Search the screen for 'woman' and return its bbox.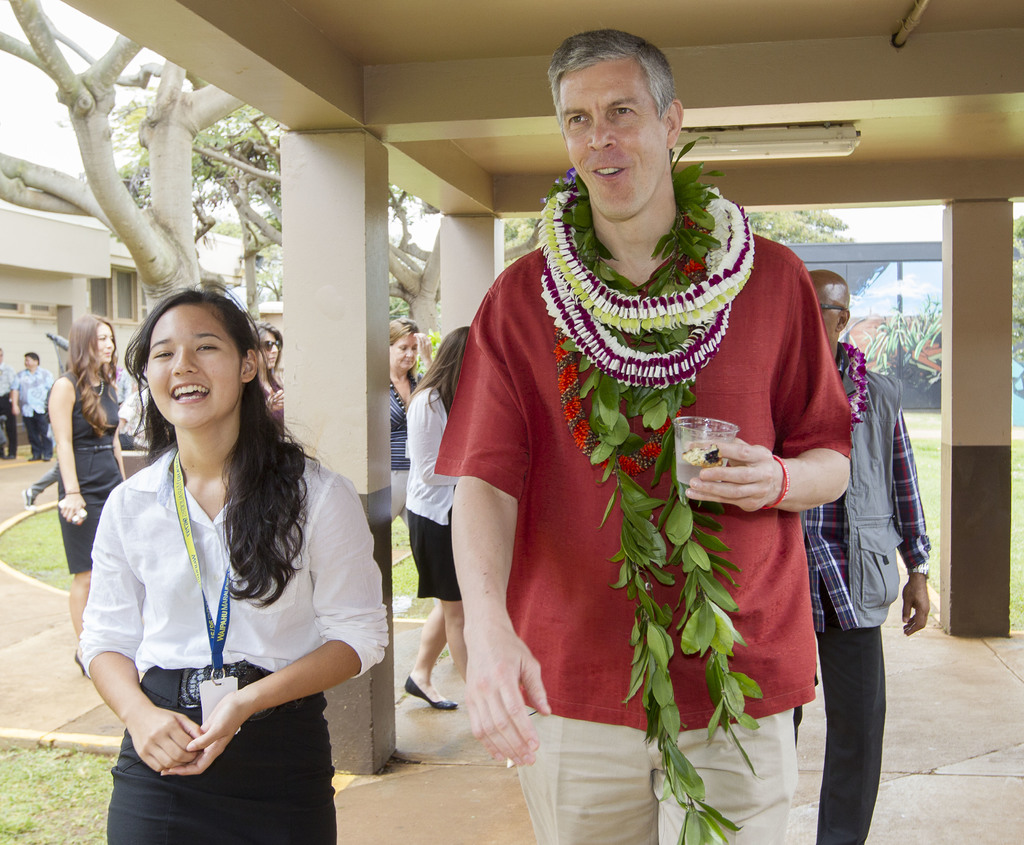
Found: Rect(385, 319, 439, 524).
